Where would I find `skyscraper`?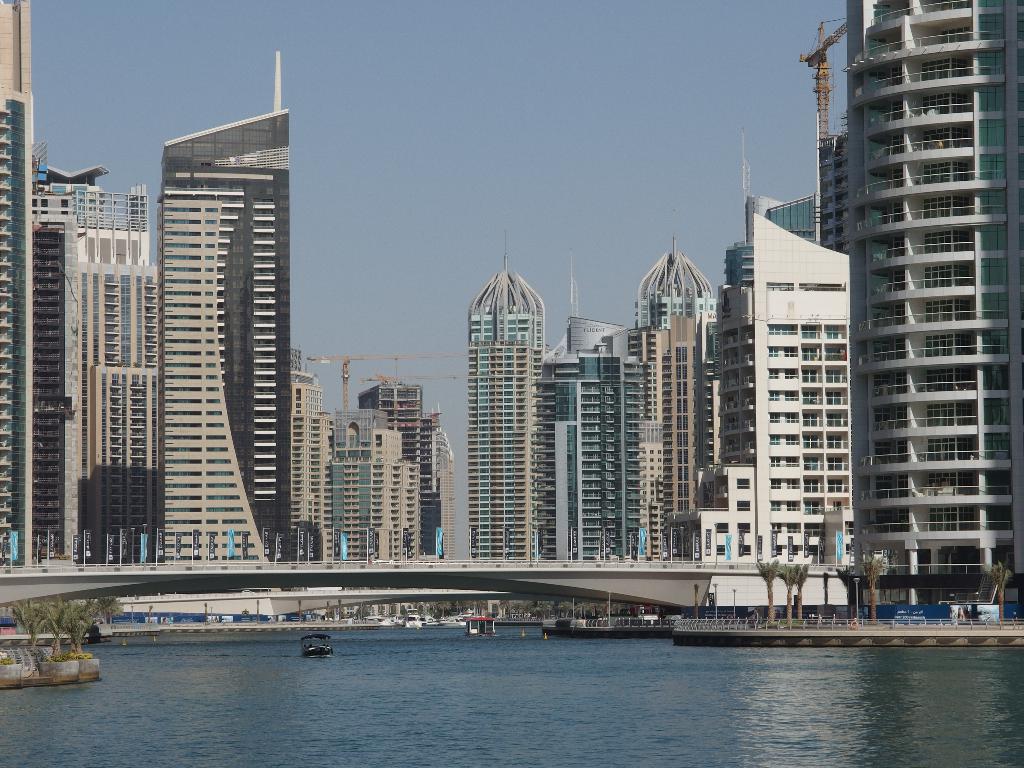
At x1=455, y1=194, x2=566, y2=568.
